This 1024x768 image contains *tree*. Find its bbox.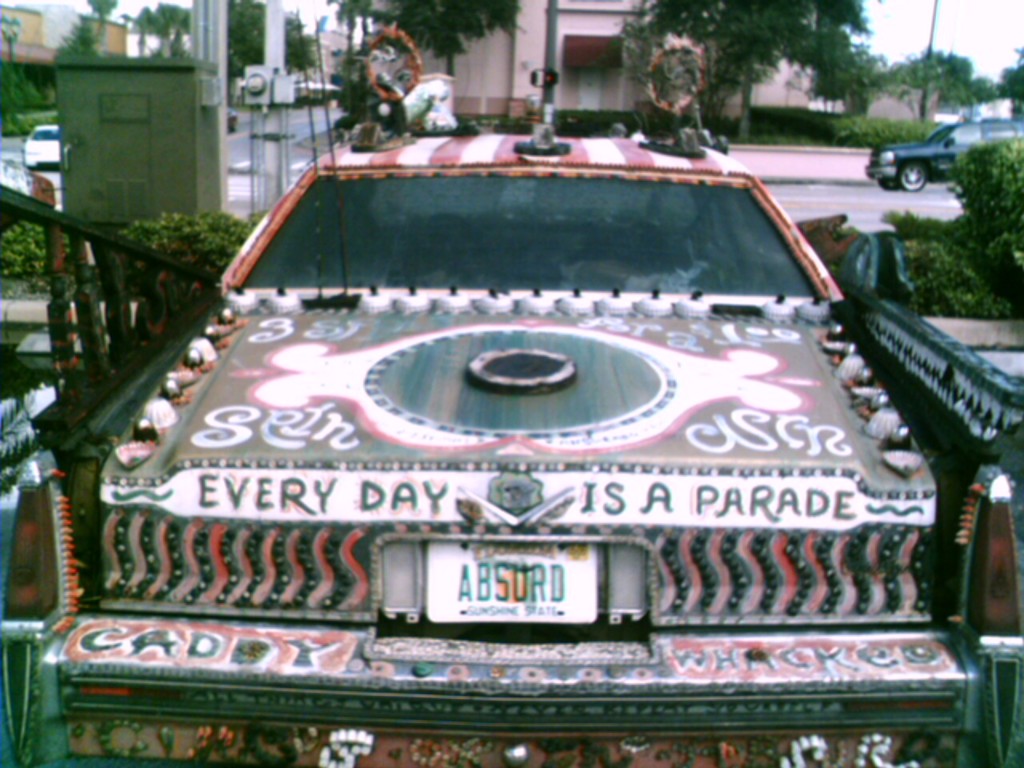
Rect(56, 12, 110, 74).
